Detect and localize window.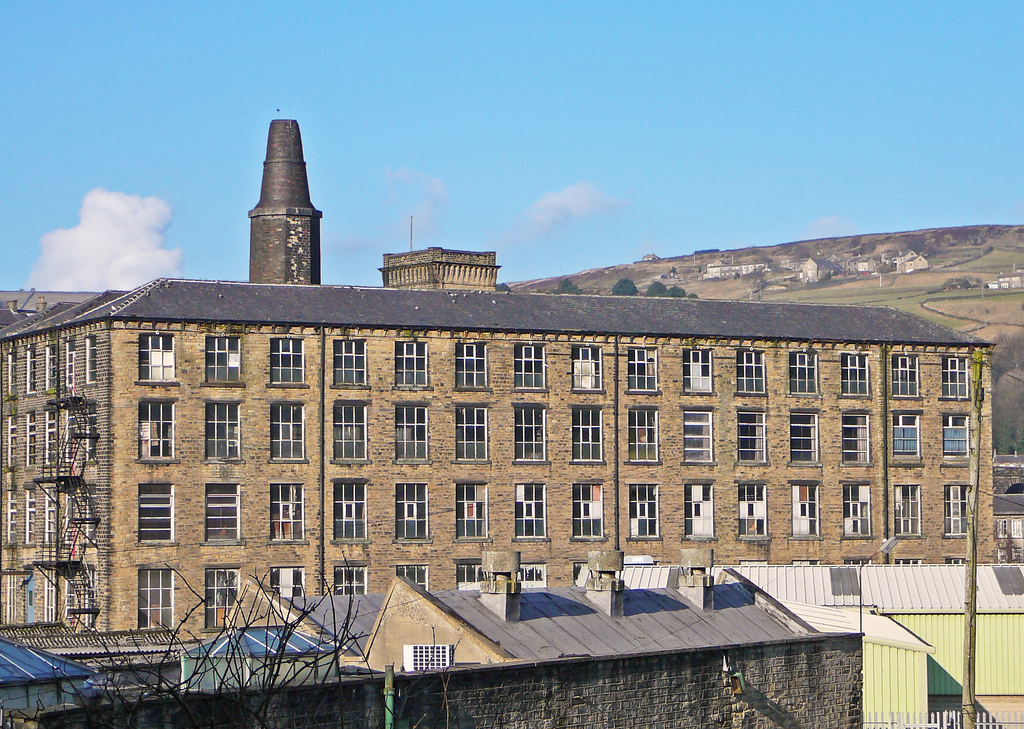
Localized at 336:401:374:470.
